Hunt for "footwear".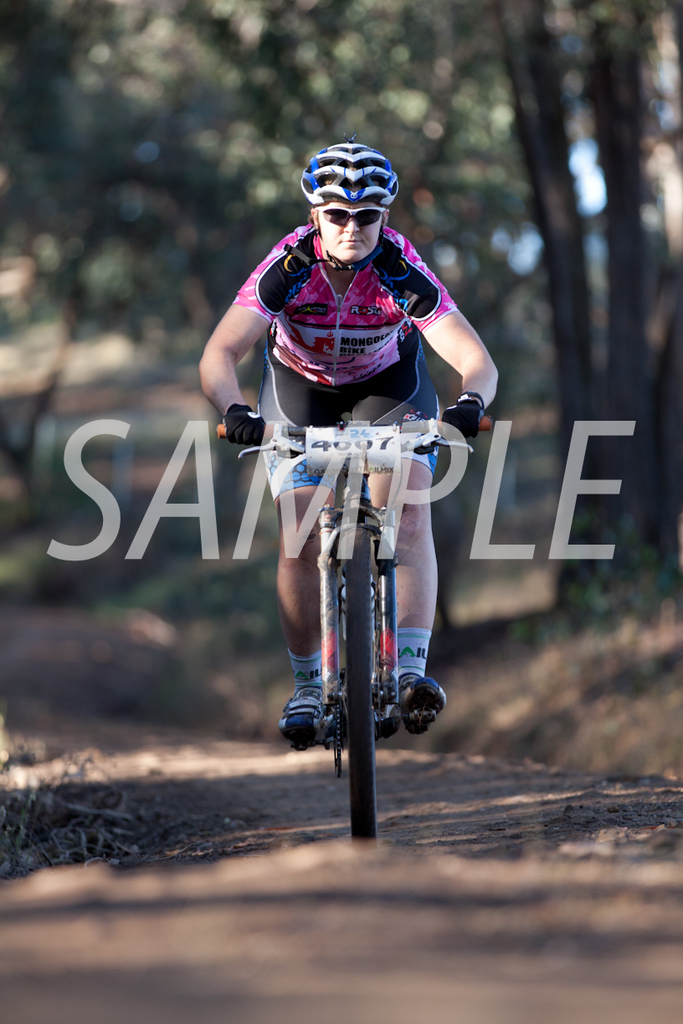
Hunted down at 279/688/326/747.
